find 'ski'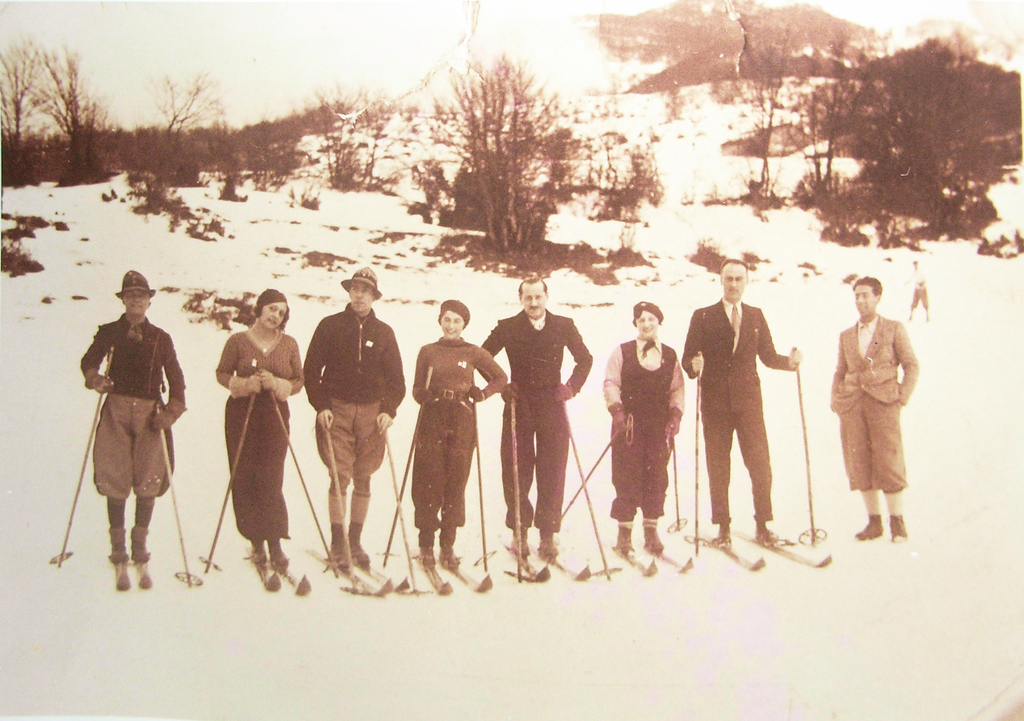
(x1=504, y1=542, x2=596, y2=583)
